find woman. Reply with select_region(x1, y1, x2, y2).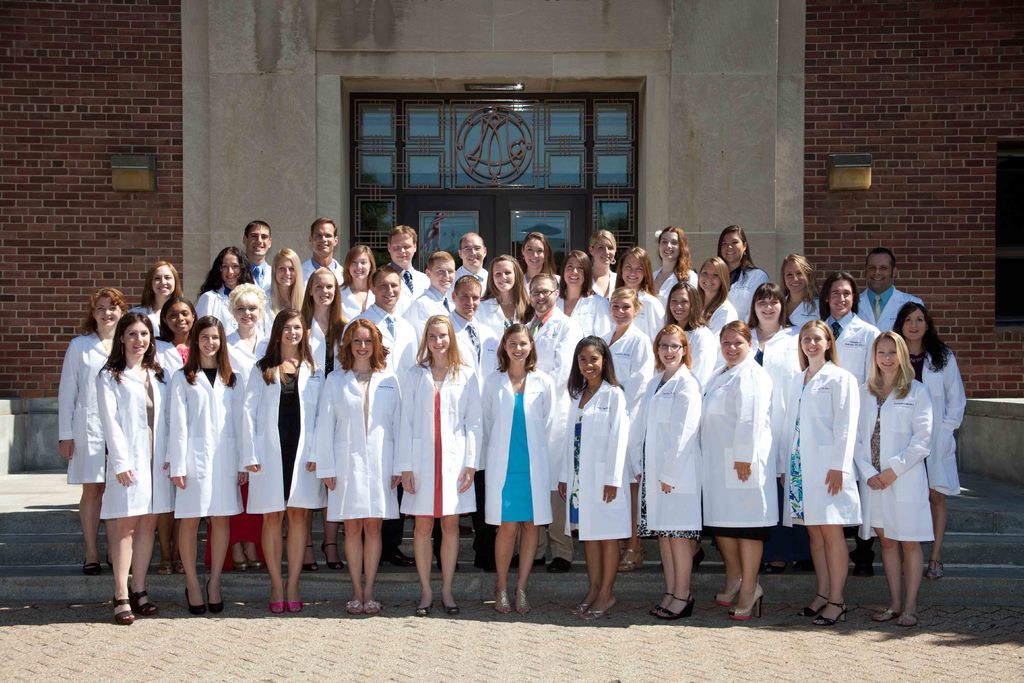
select_region(605, 242, 668, 349).
